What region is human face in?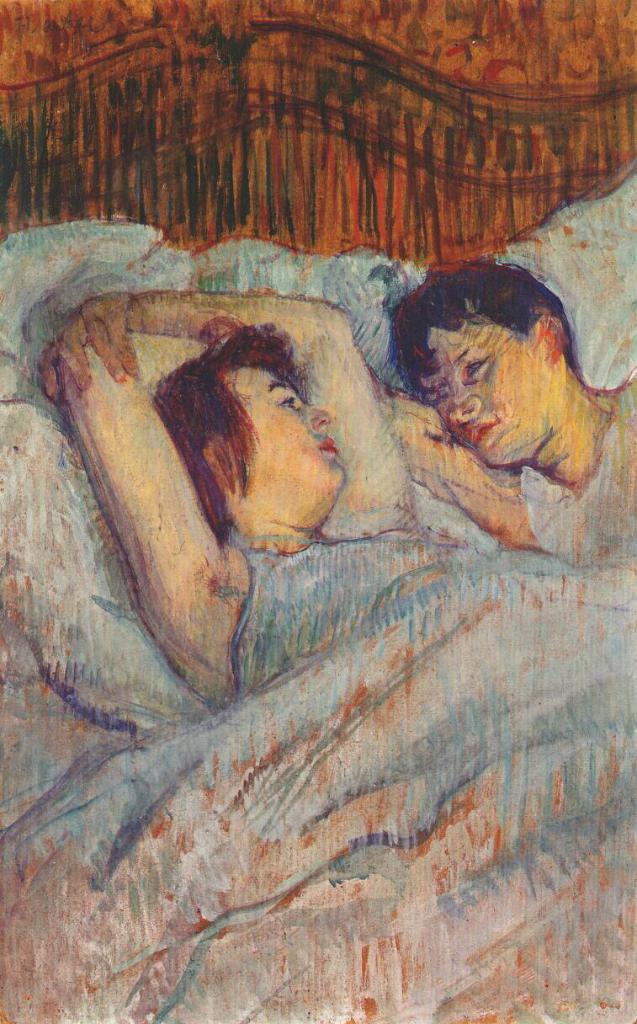
{"left": 422, "top": 311, "right": 548, "bottom": 467}.
